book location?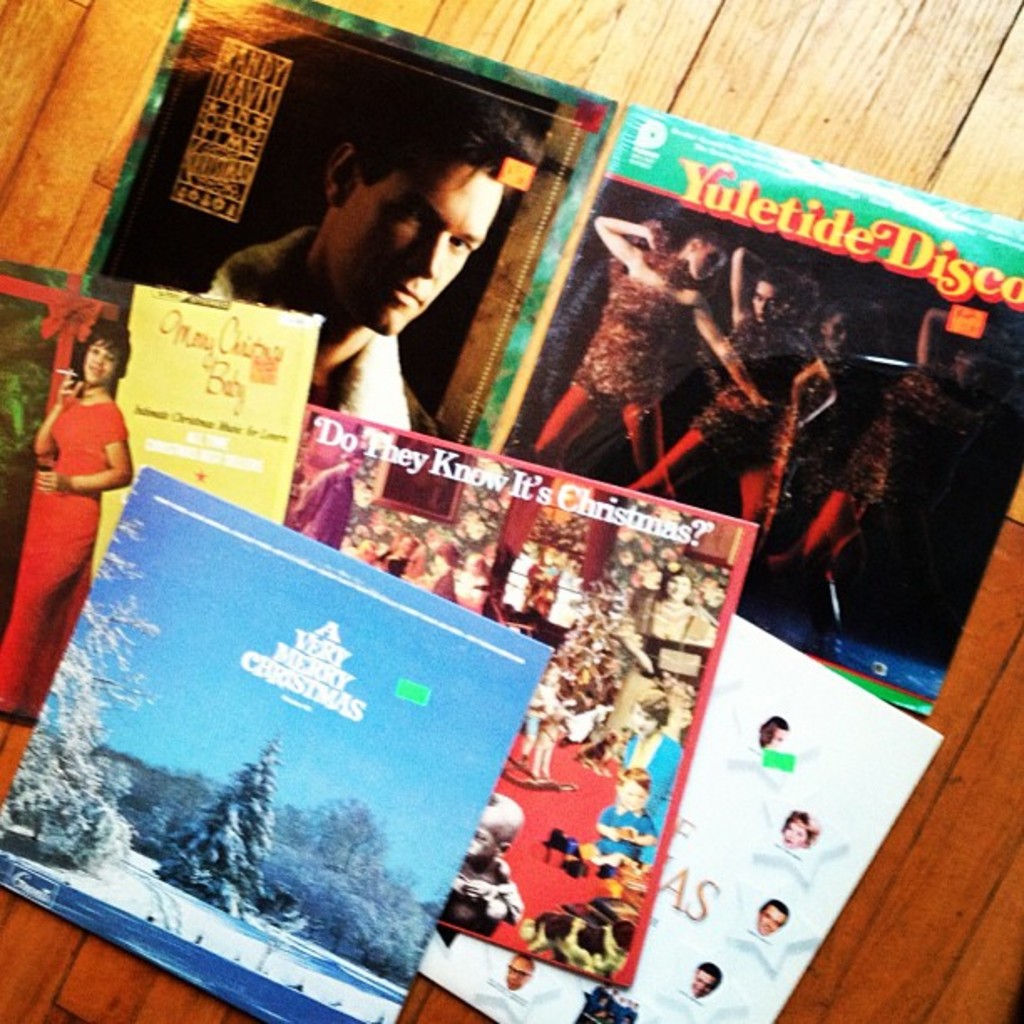
[left=504, top=105, right=1021, bottom=716]
